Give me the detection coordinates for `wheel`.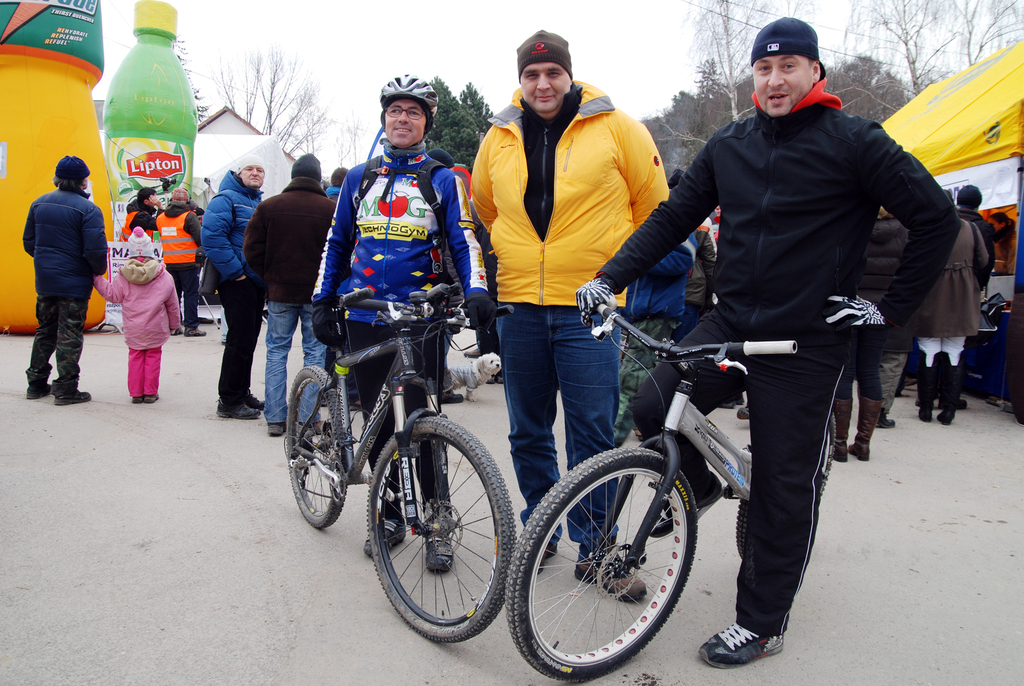
<box>360,423,503,636</box>.
